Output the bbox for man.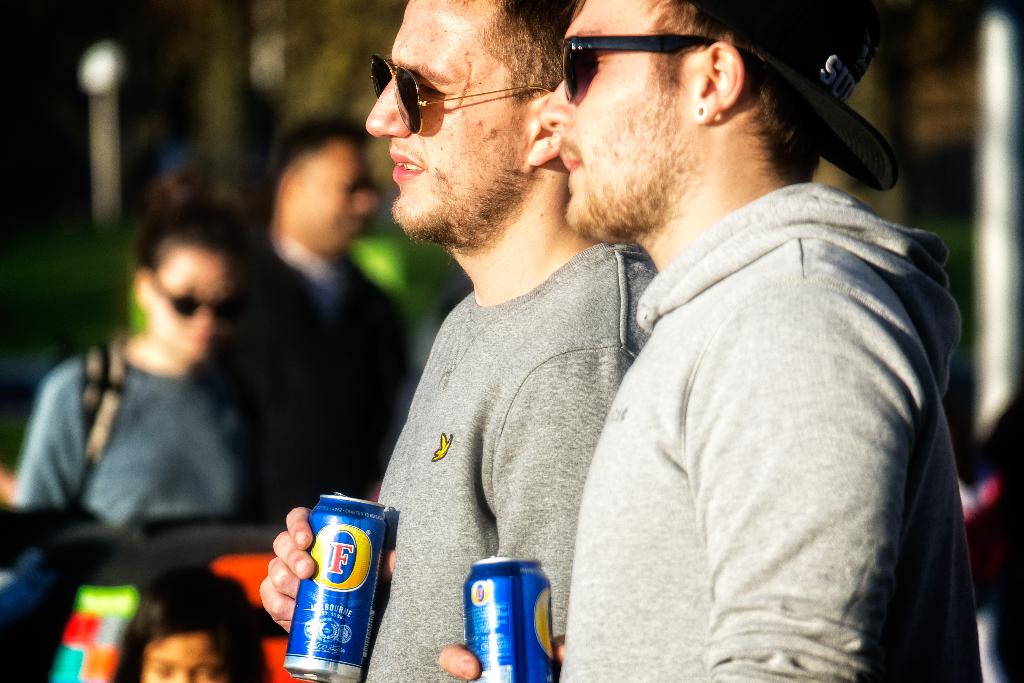
(433,0,991,682).
